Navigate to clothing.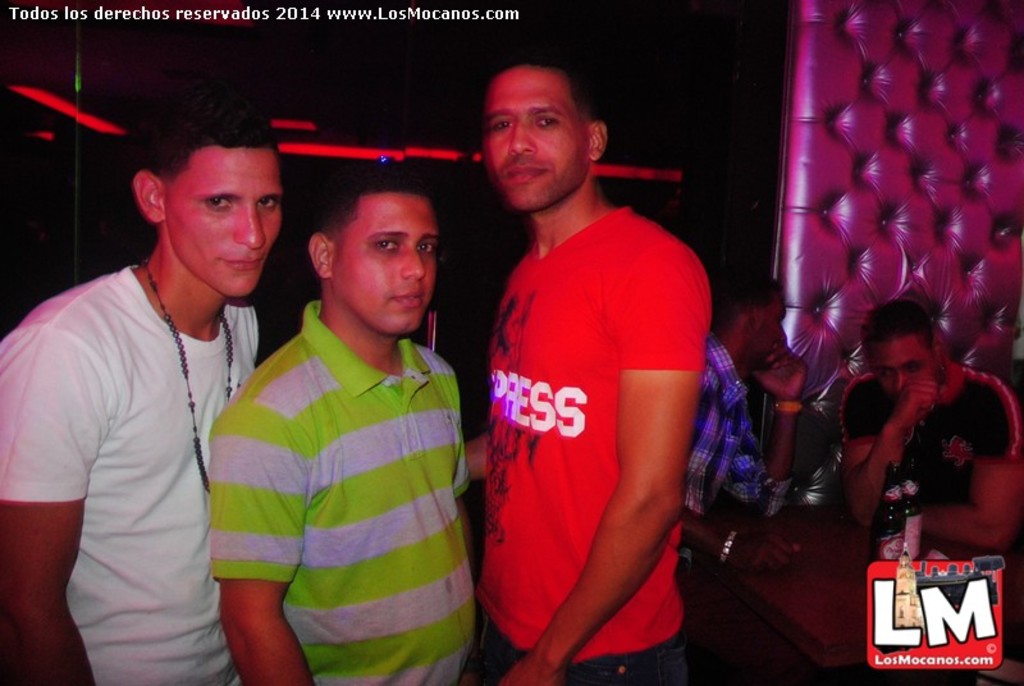
Navigation target: 476:168:716:646.
